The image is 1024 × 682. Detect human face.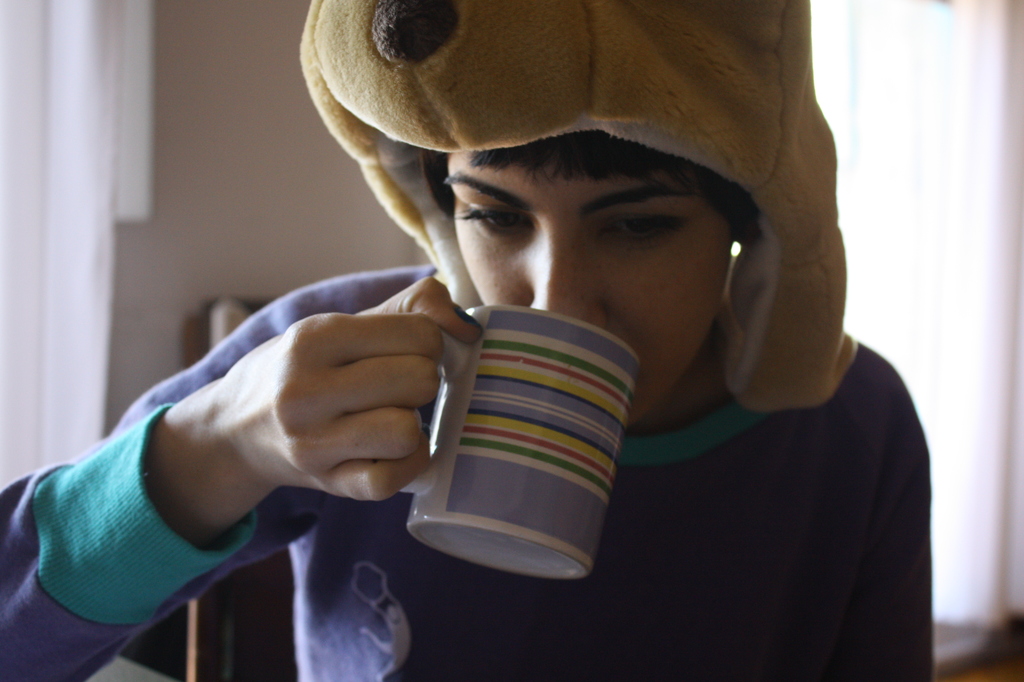
Detection: (448, 152, 724, 423).
